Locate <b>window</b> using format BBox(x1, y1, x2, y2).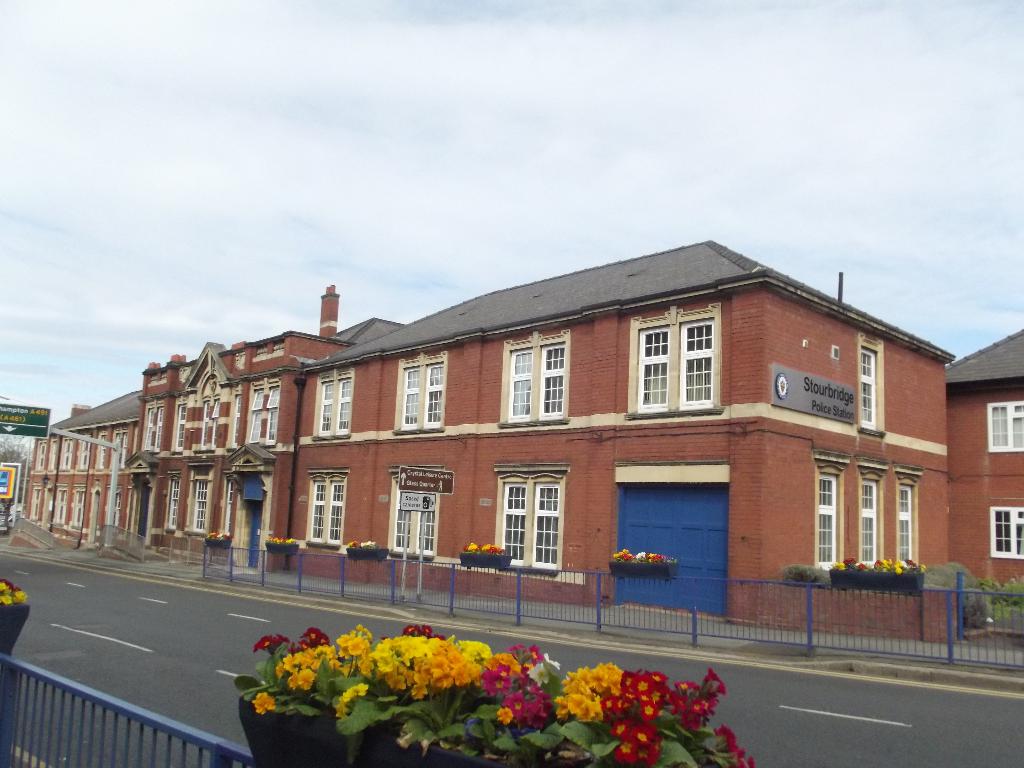
BBox(989, 397, 1023, 452).
